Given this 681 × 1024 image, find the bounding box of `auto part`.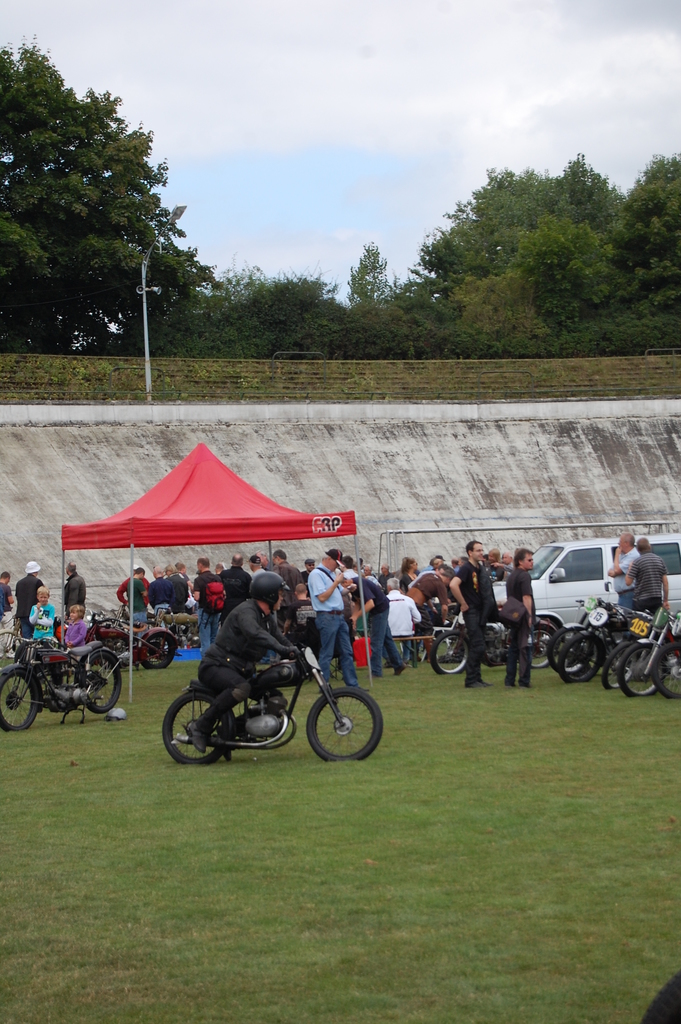
[616,637,665,700].
